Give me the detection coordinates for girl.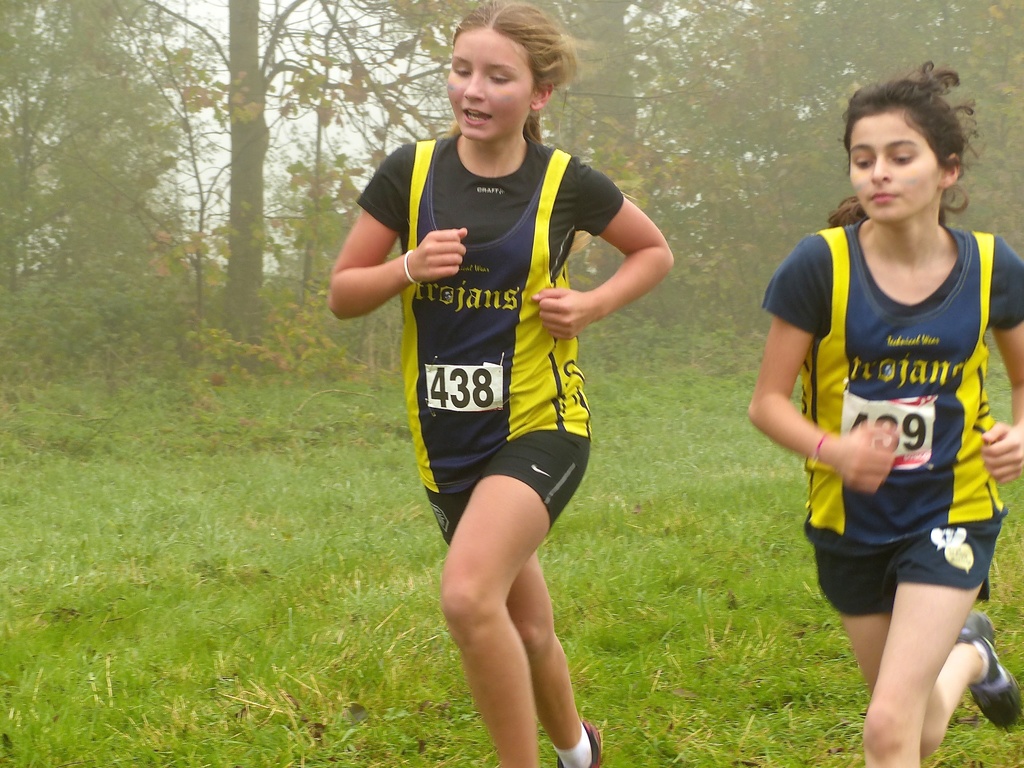
rect(328, 0, 674, 767).
